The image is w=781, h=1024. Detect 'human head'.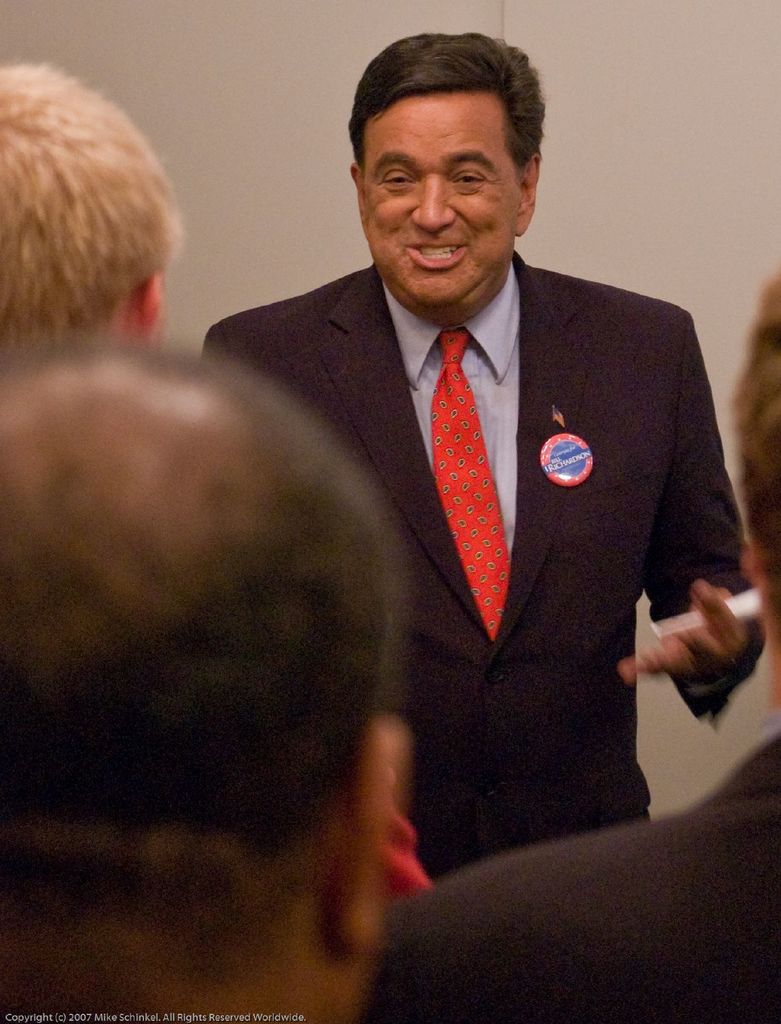
Detection: select_region(725, 259, 780, 700).
